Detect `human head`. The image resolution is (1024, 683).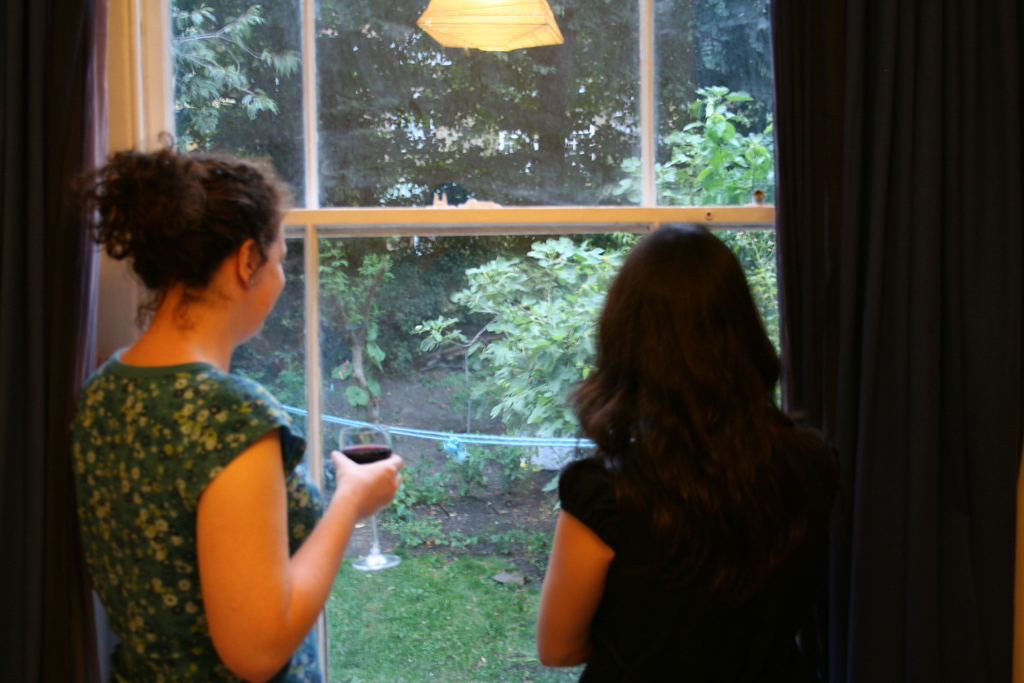
[left=154, top=161, right=289, bottom=336].
